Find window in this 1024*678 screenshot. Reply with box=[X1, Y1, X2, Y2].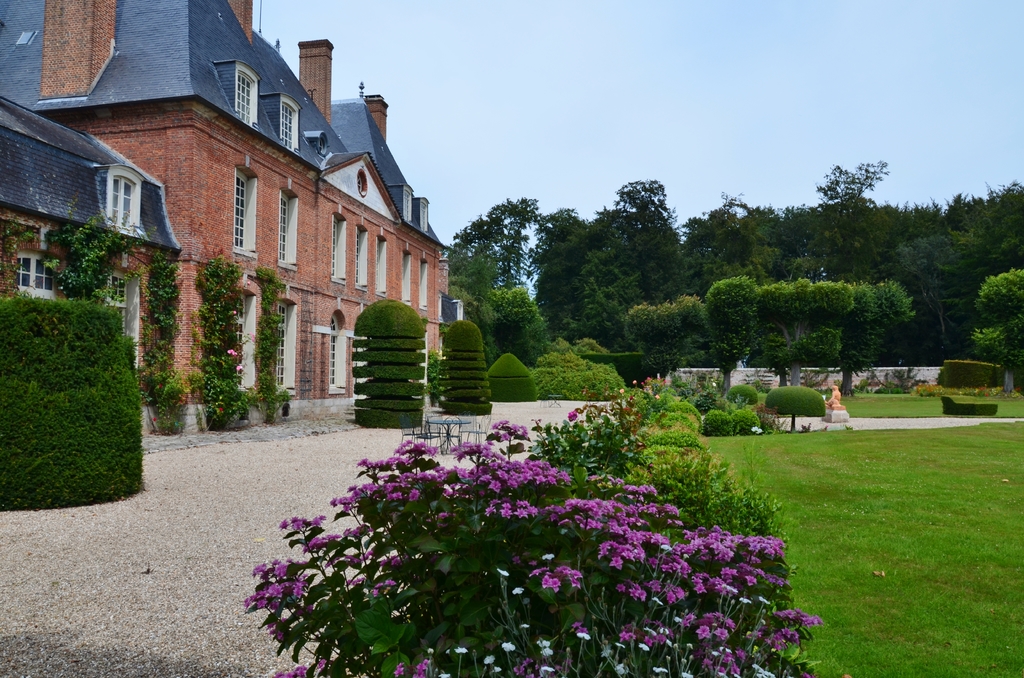
box=[236, 68, 253, 129].
